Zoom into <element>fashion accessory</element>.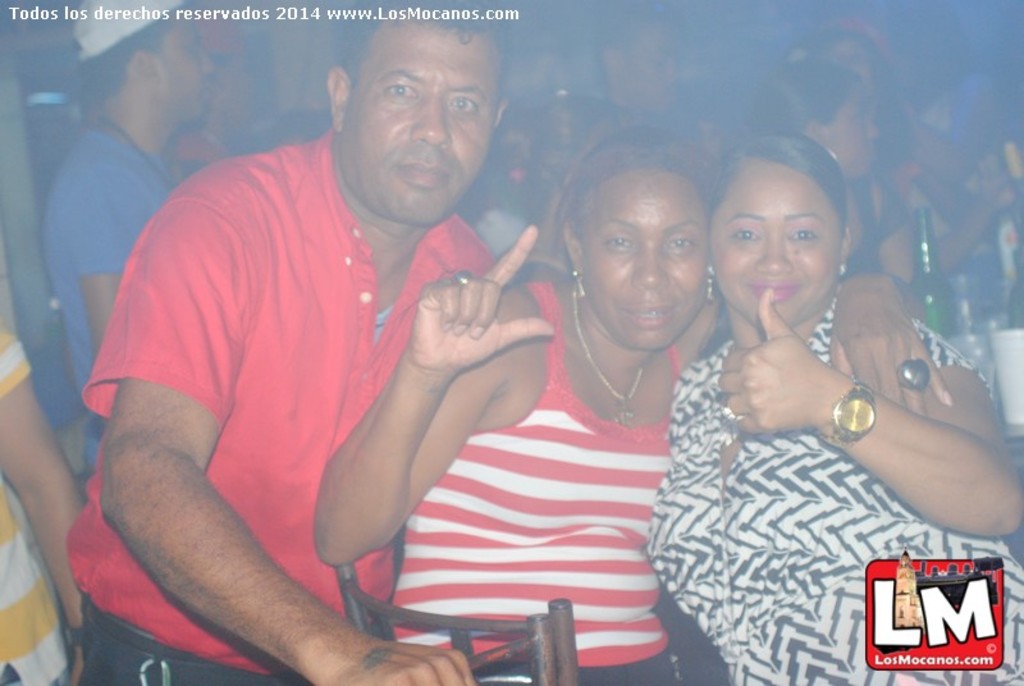
Zoom target: (707,266,716,305).
